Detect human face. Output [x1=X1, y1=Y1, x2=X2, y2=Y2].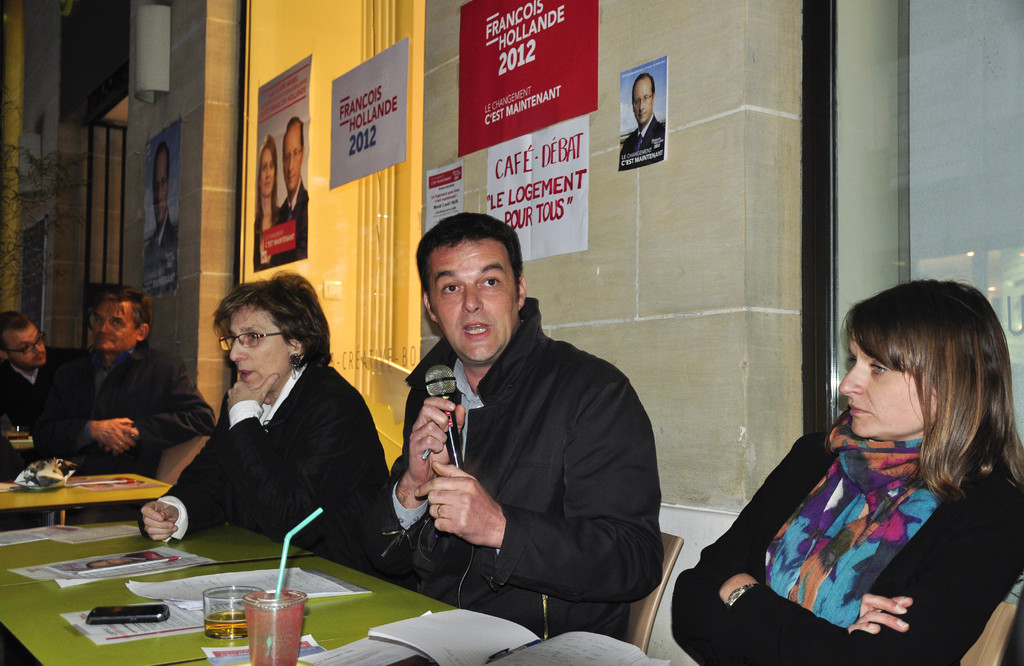
[x1=261, y1=147, x2=275, y2=195].
